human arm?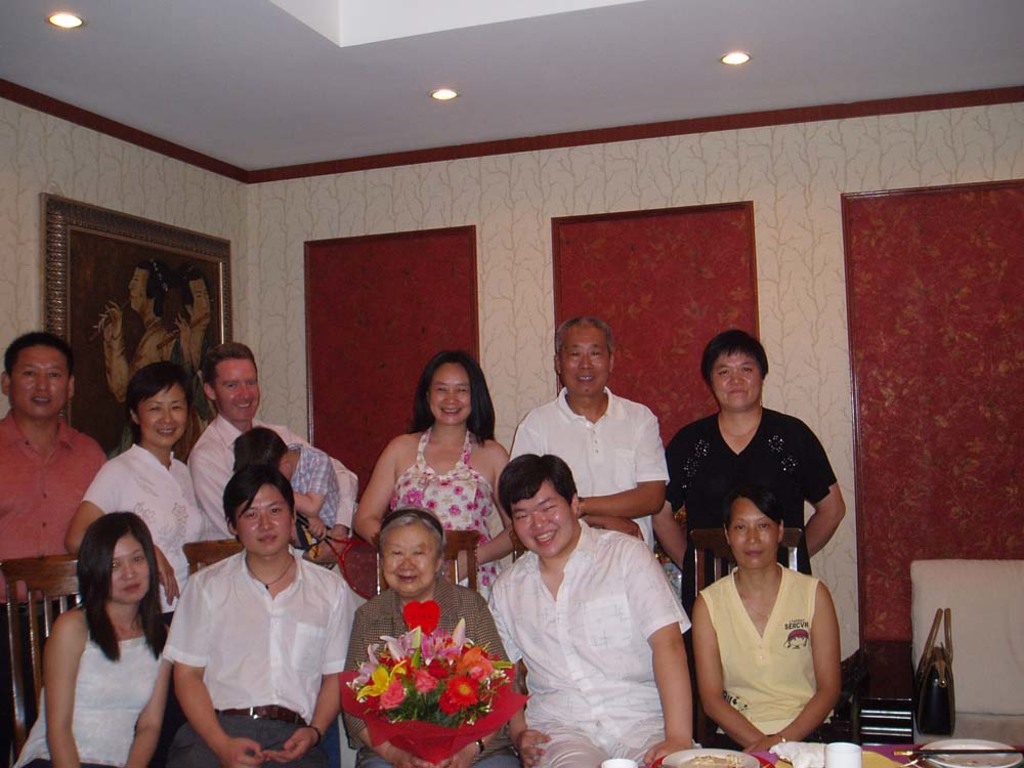
locate(455, 428, 529, 569)
